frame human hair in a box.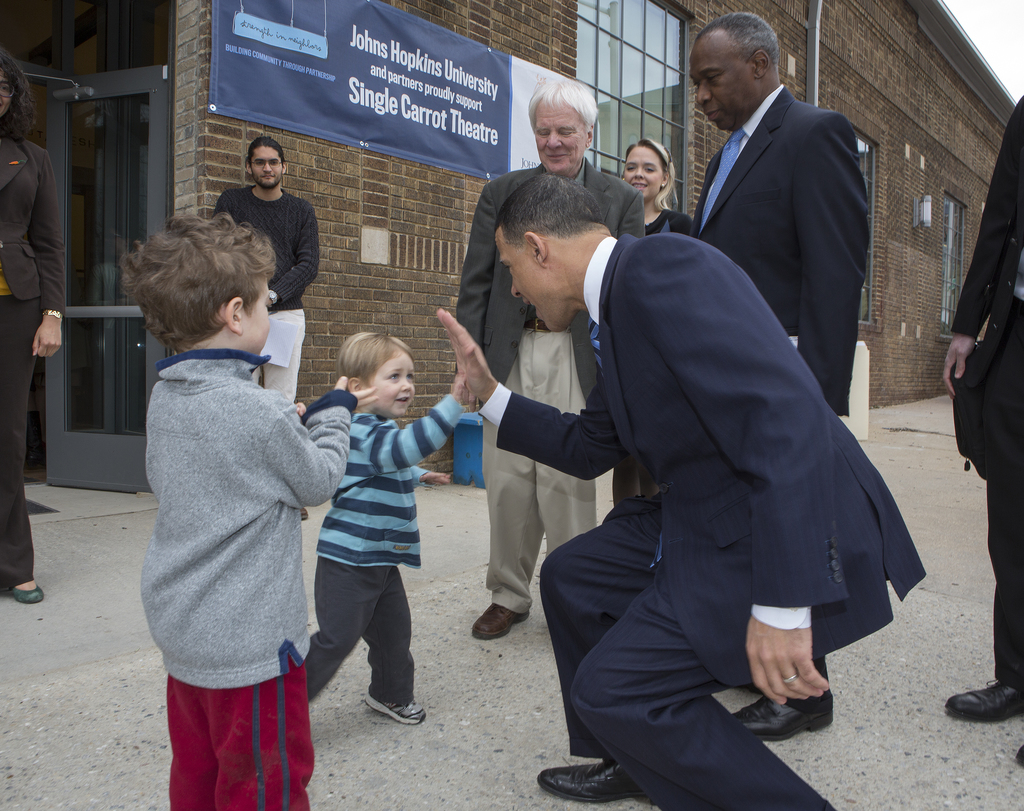
left=495, top=169, right=612, bottom=242.
